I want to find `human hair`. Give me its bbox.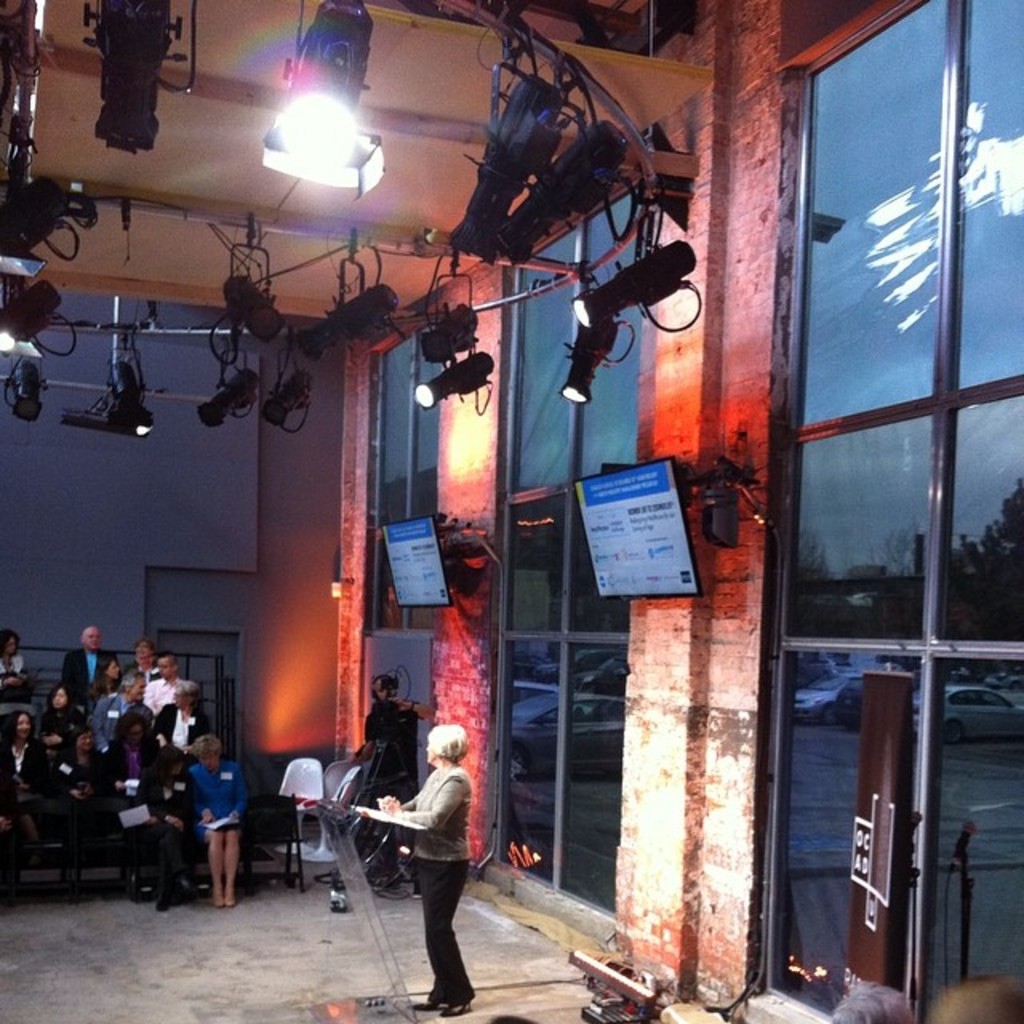
51/680/75/718.
